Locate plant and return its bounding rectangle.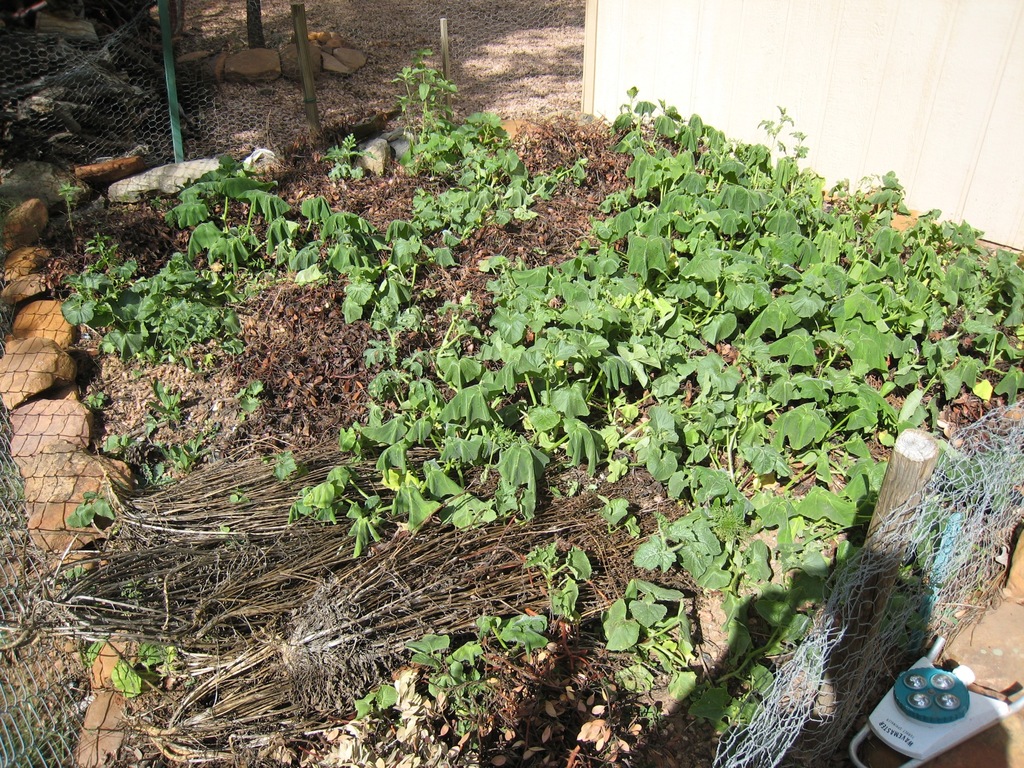
l=588, t=568, r=716, b=666.
